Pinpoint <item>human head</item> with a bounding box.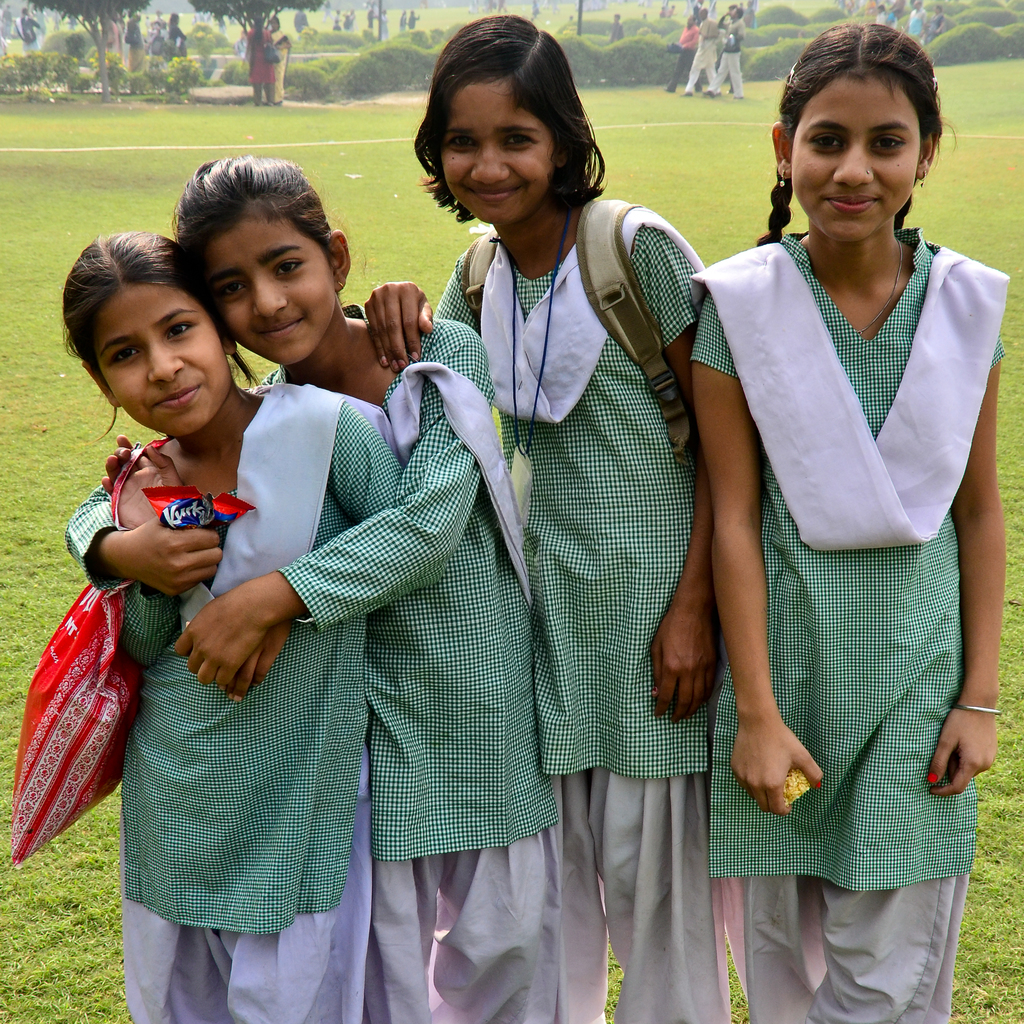
{"x1": 60, "y1": 226, "x2": 256, "y2": 443}.
